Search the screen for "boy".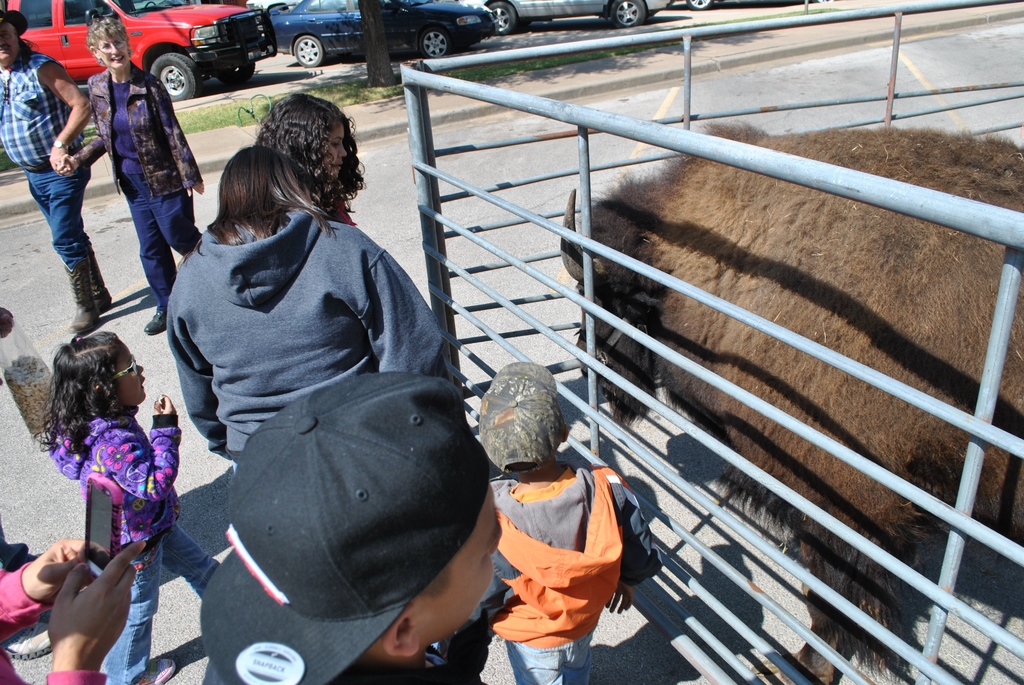
Found at <bbox>437, 363, 663, 684</bbox>.
